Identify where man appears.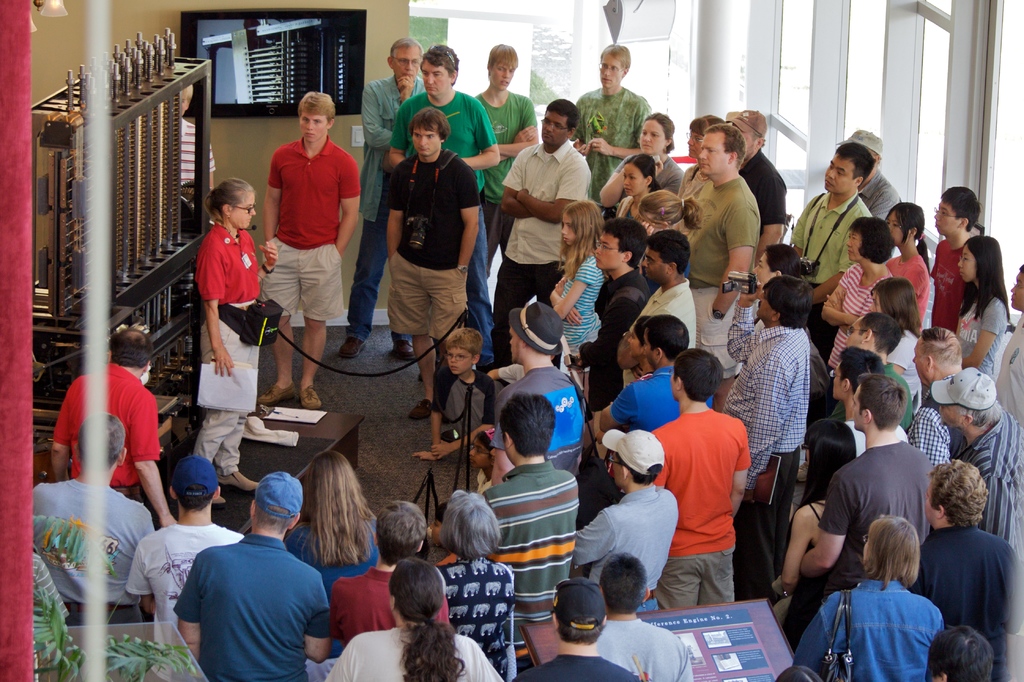
Appears at 737, 105, 789, 249.
